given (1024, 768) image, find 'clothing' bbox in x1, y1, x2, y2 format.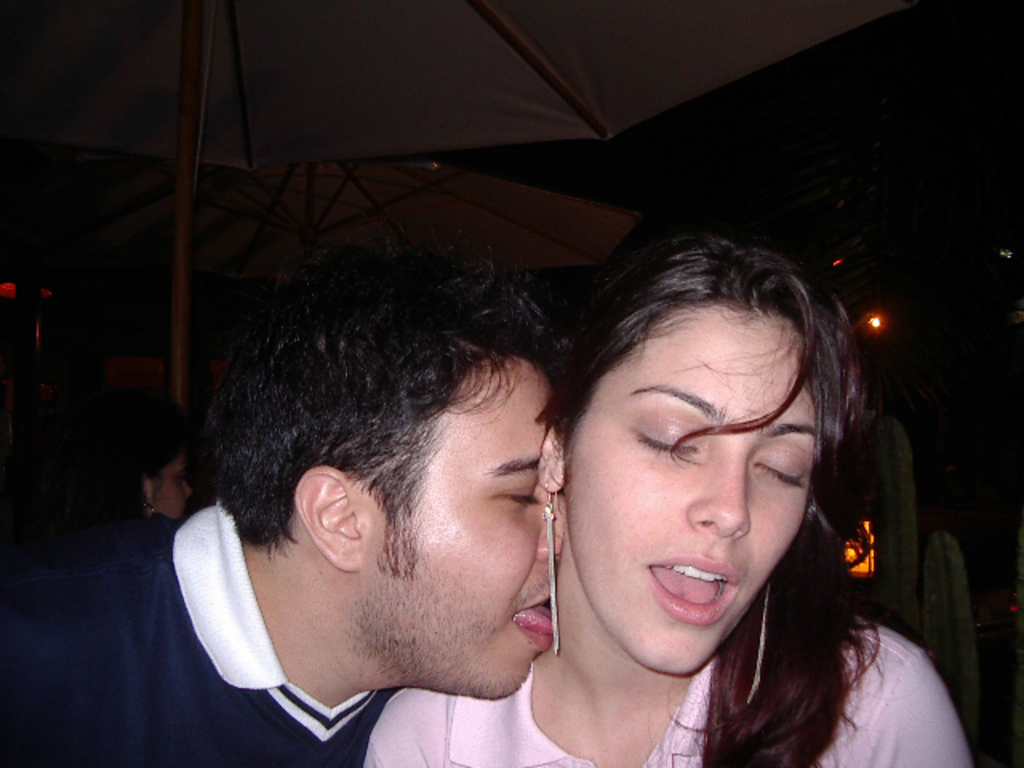
0, 494, 397, 766.
